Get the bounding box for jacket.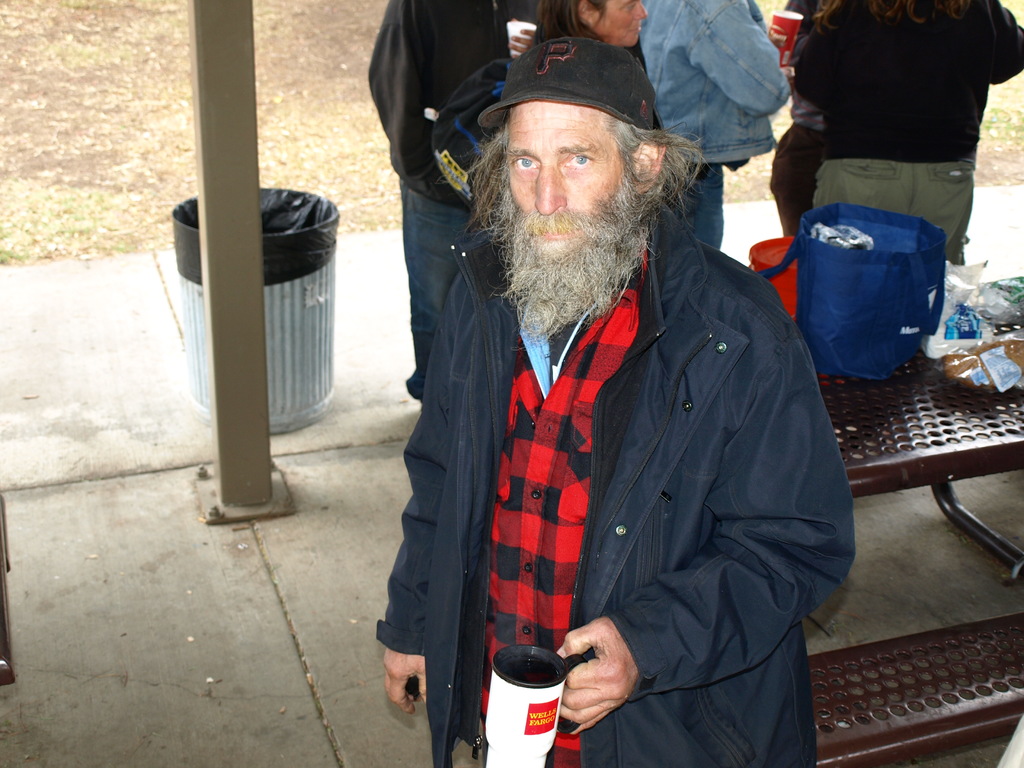
{"left": 365, "top": 1, "right": 541, "bottom": 213}.
